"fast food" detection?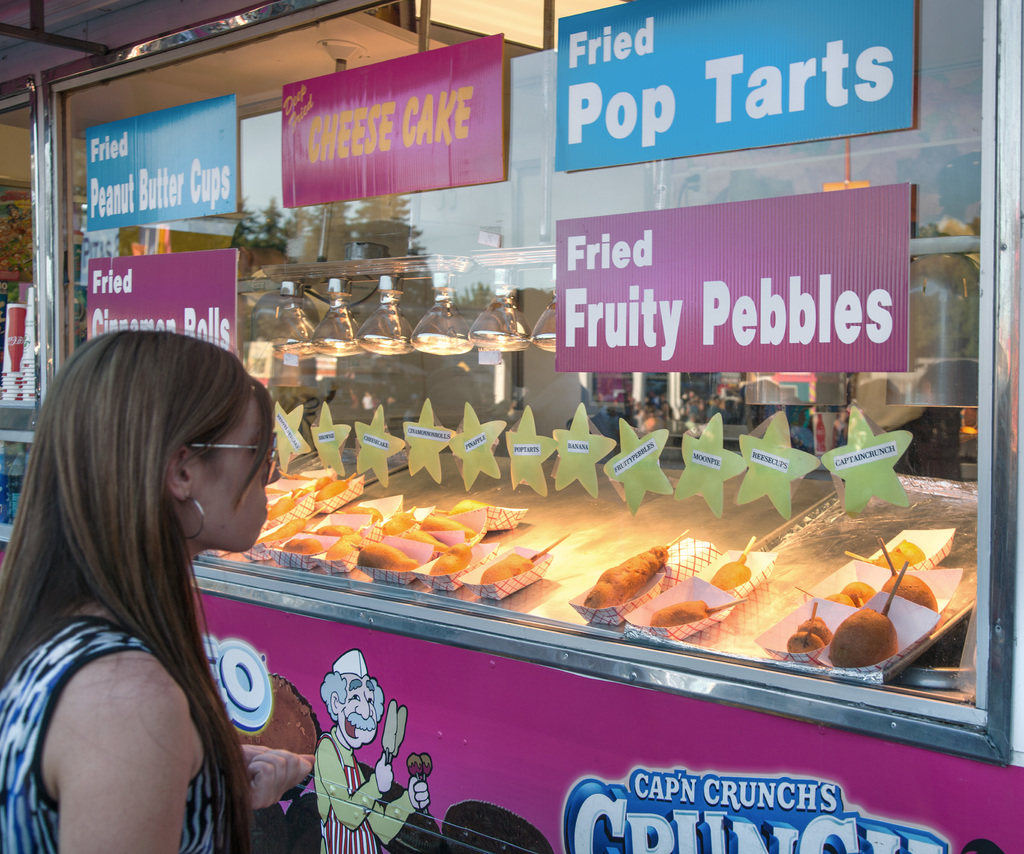
bbox(709, 538, 753, 588)
